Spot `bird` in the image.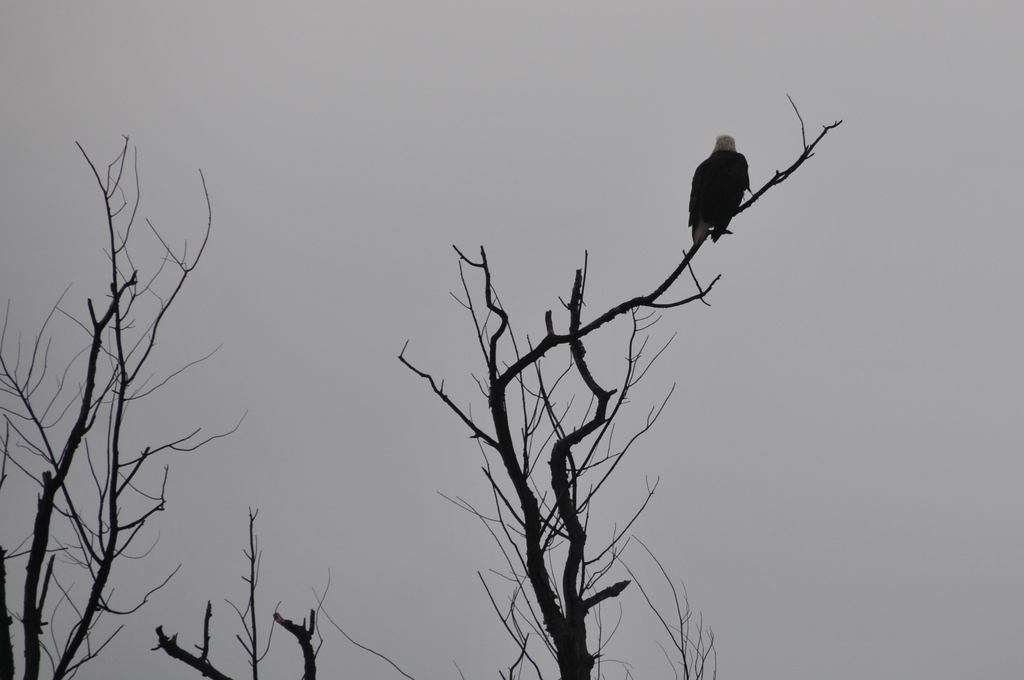
`bird` found at bbox(688, 142, 779, 232).
